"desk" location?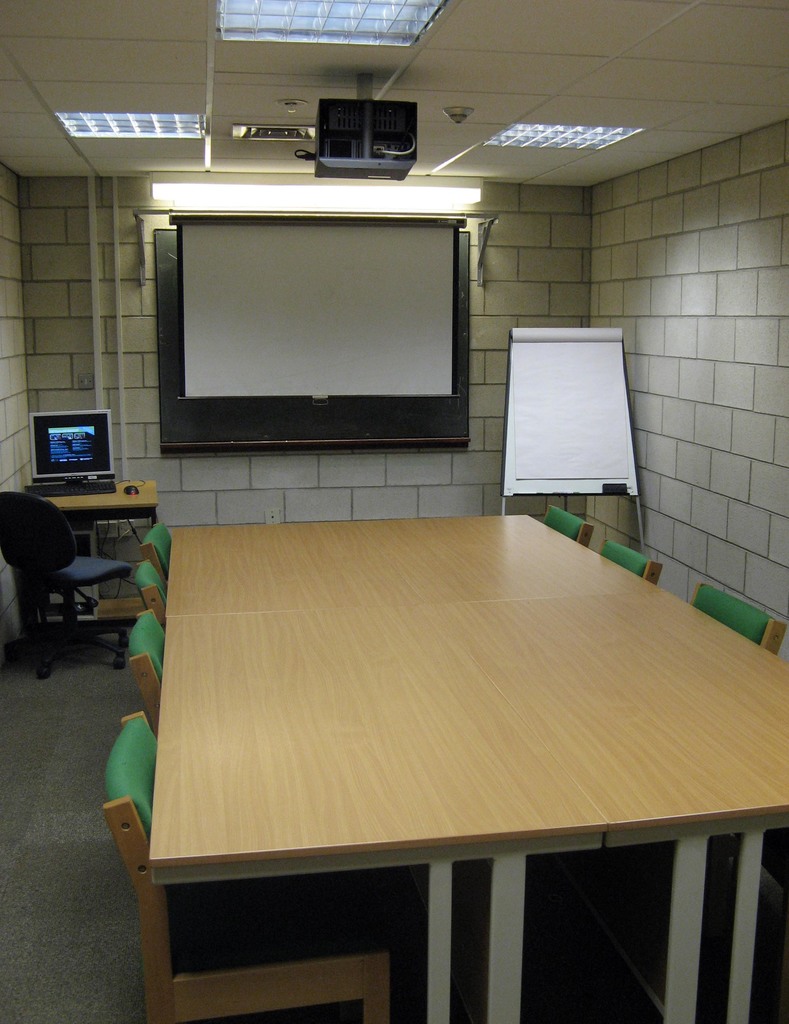
(left=5, top=467, right=163, bottom=678)
